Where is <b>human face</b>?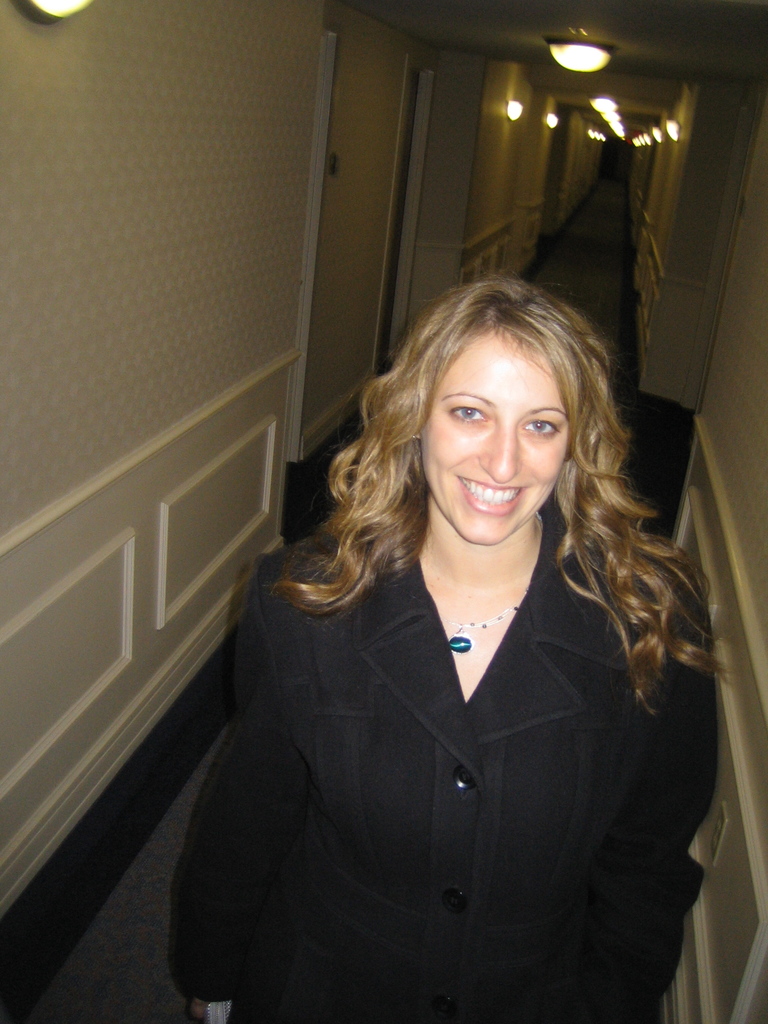
[left=421, top=335, right=566, bottom=543].
